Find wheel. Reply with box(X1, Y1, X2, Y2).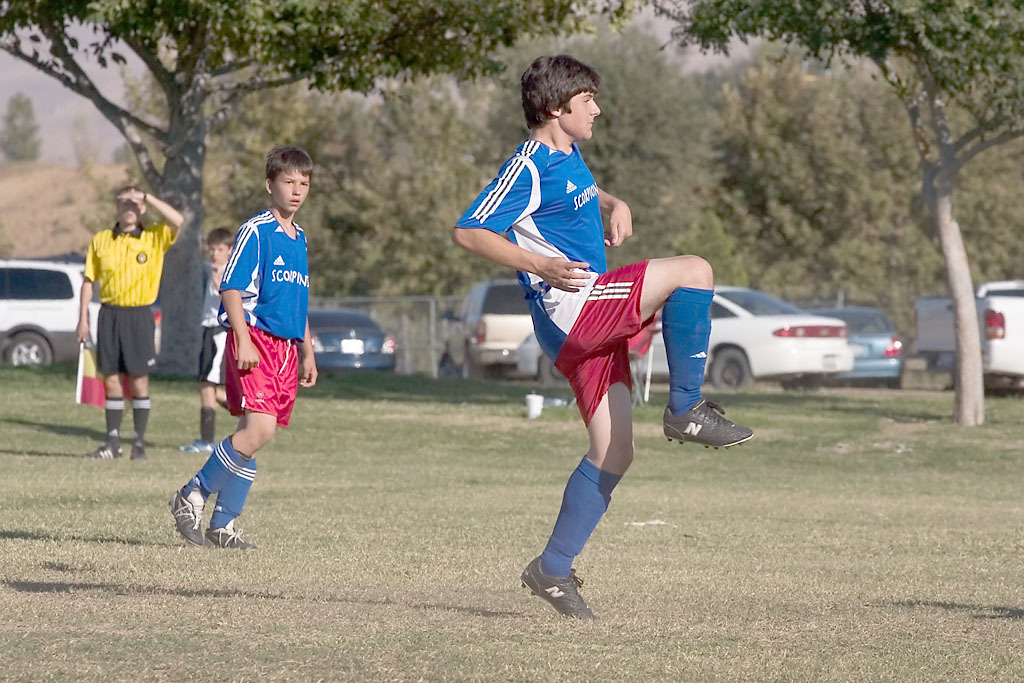
box(710, 346, 757, 396).
